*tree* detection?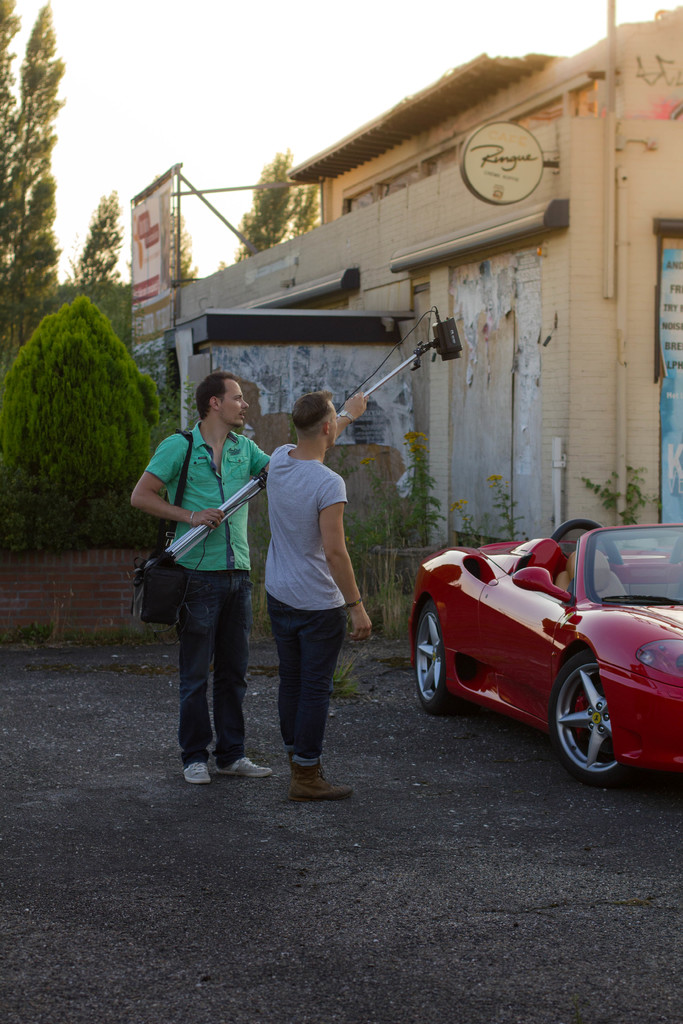
crop(0, 0, 60, 376)
